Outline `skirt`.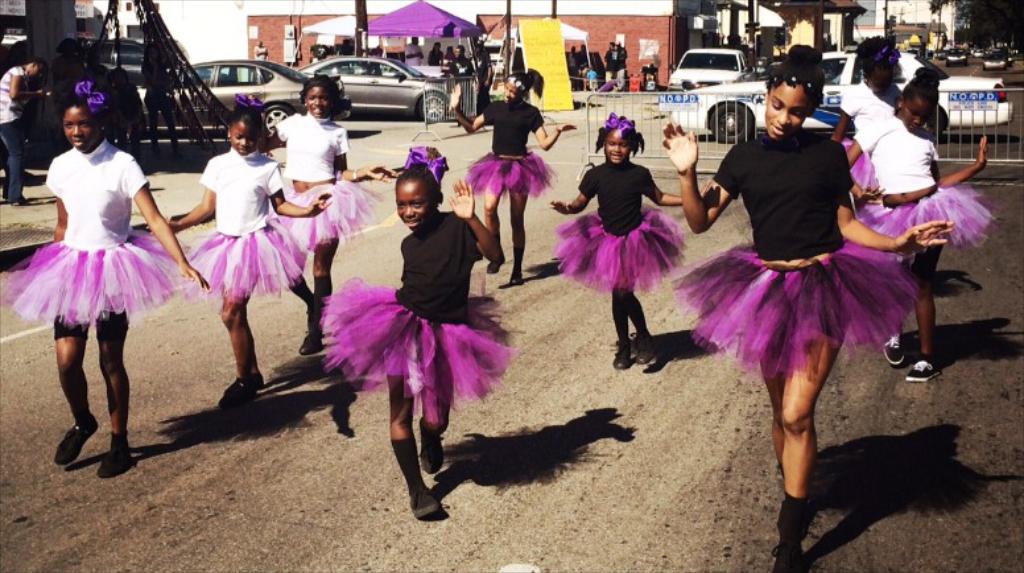
Outline: select_region(553, 199, 688, 296).
